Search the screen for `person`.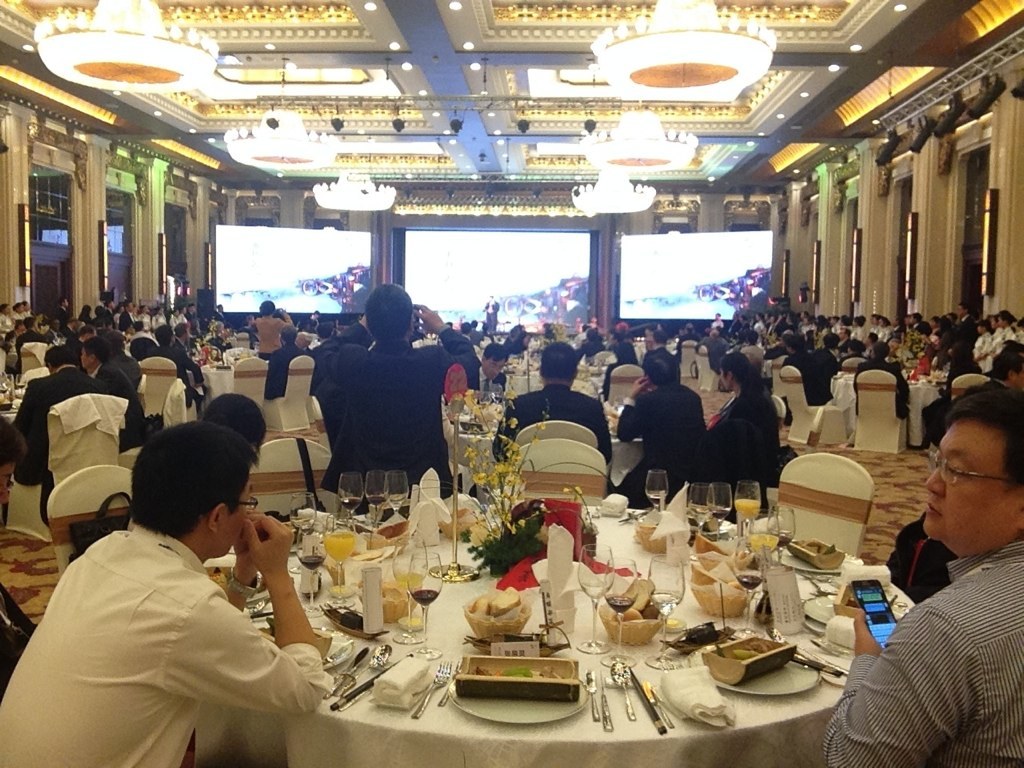
Found at bbox=(308, 276, 487, 499).
